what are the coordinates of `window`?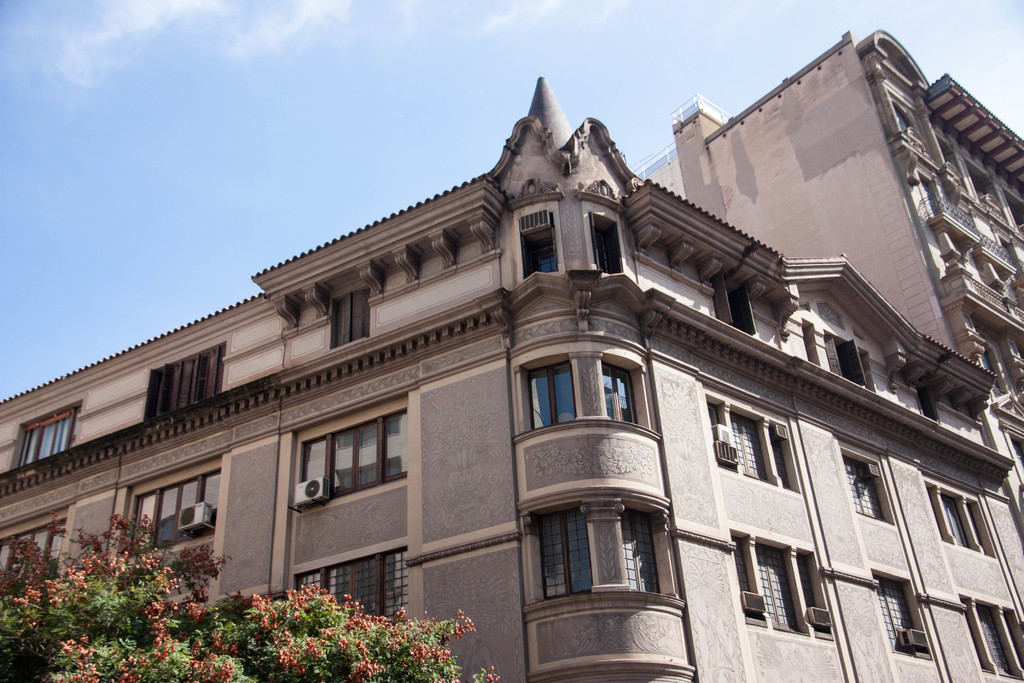
330 289 372 348.
